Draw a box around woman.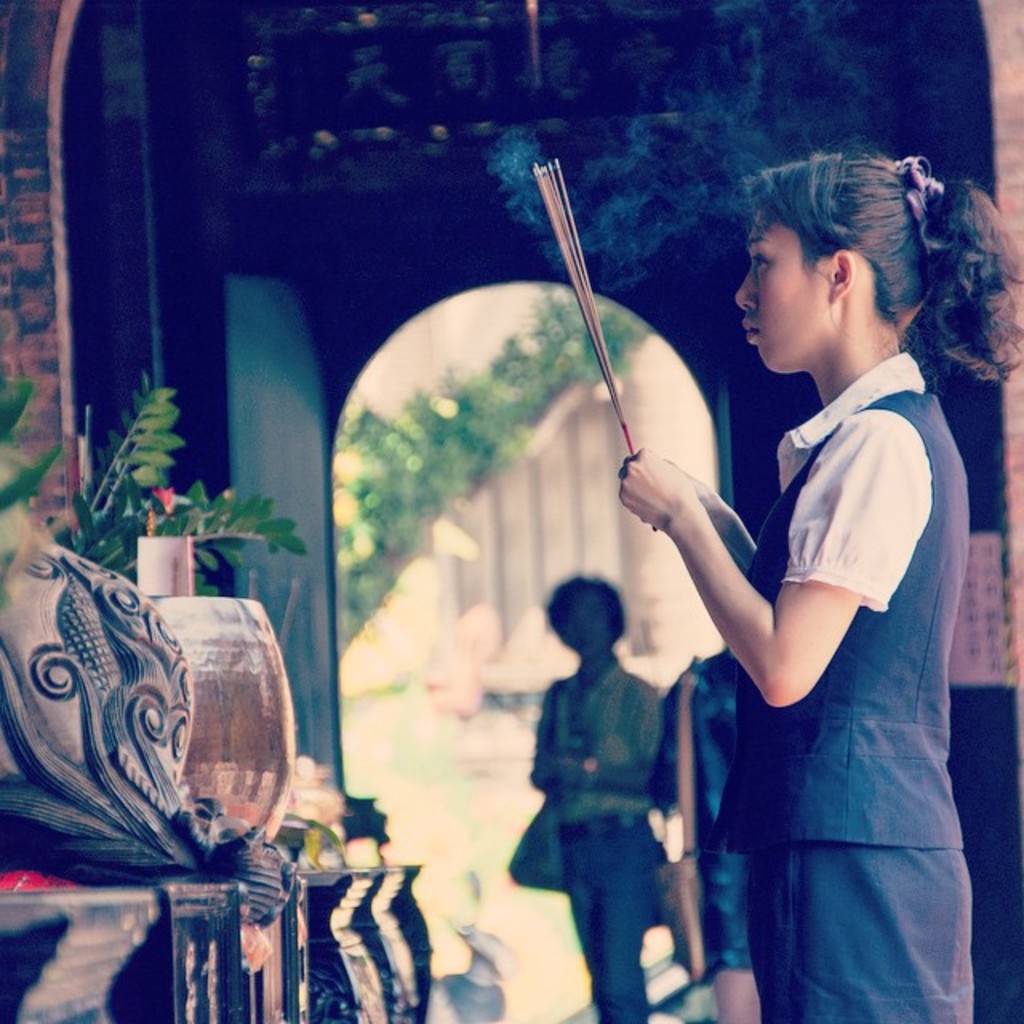
512,560,683,1013.
